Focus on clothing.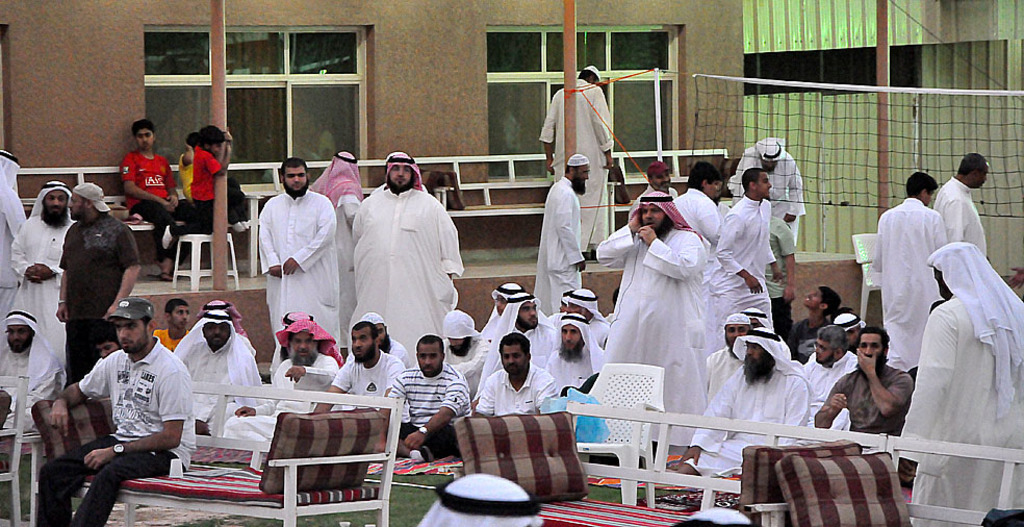
Focused at BBox(533, 179, 583, 322).
